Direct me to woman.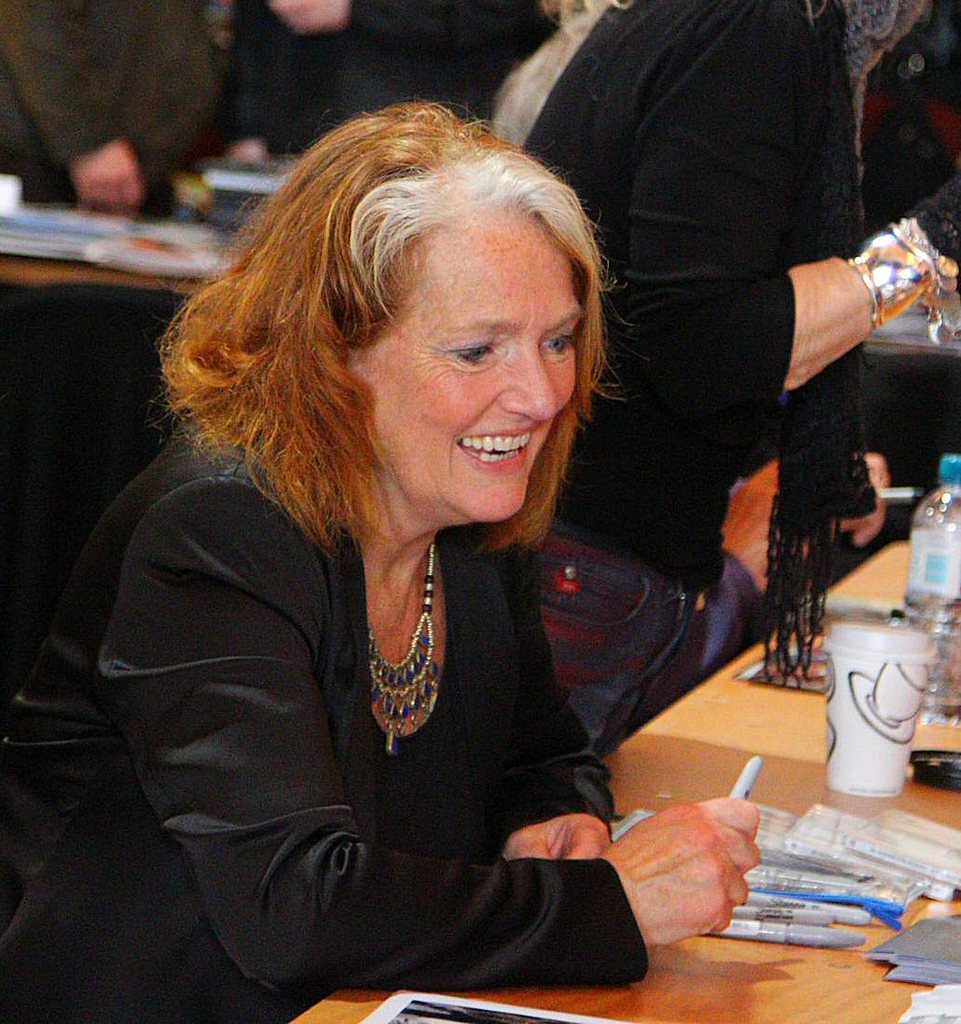
Direction: box=[481, 0, 960, 763].
